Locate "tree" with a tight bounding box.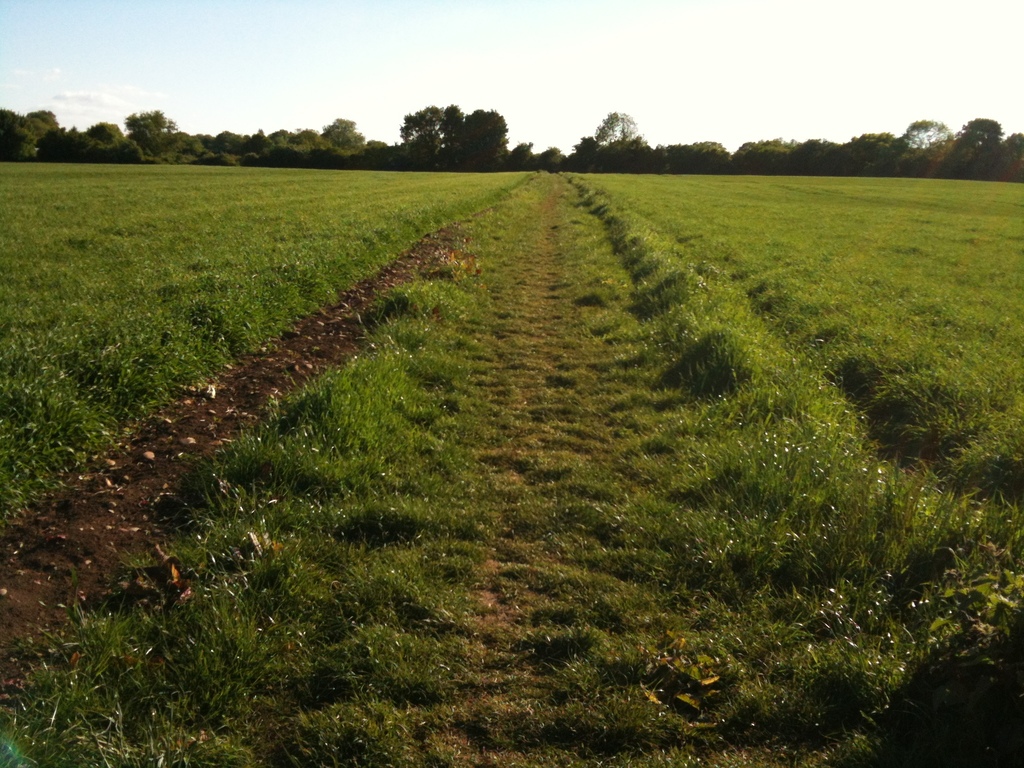
[121, 108, 177, 155].
